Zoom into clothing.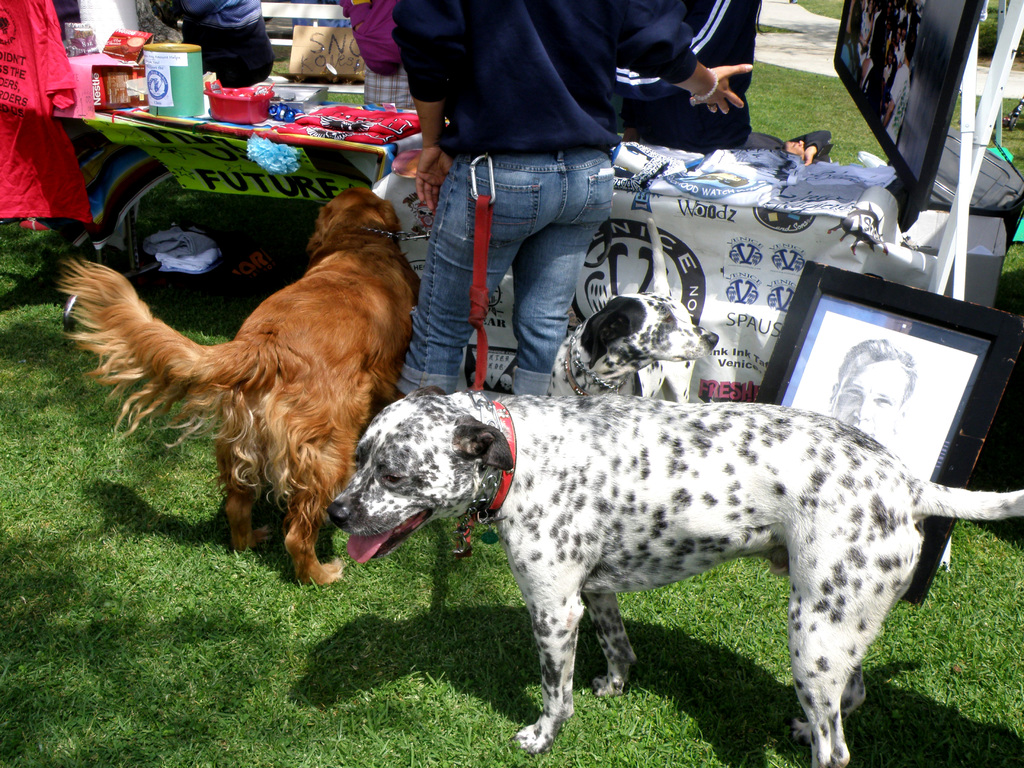
Zoom target: x1=641, y1=15, x2=774, y2=153.
